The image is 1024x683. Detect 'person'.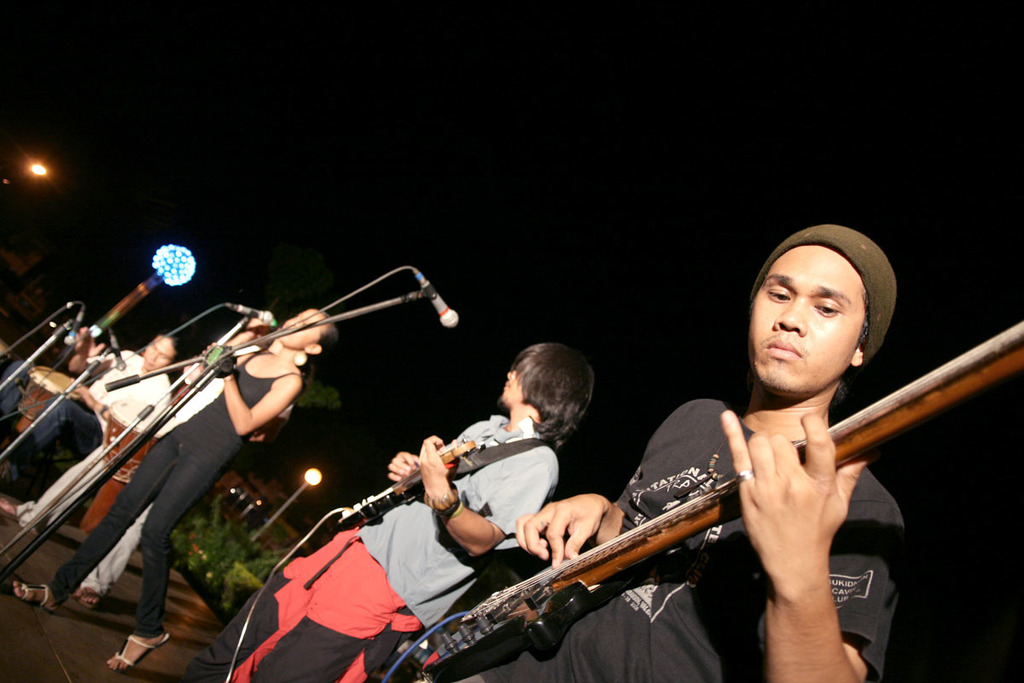
Detection: 0, 330, 174, 483.
